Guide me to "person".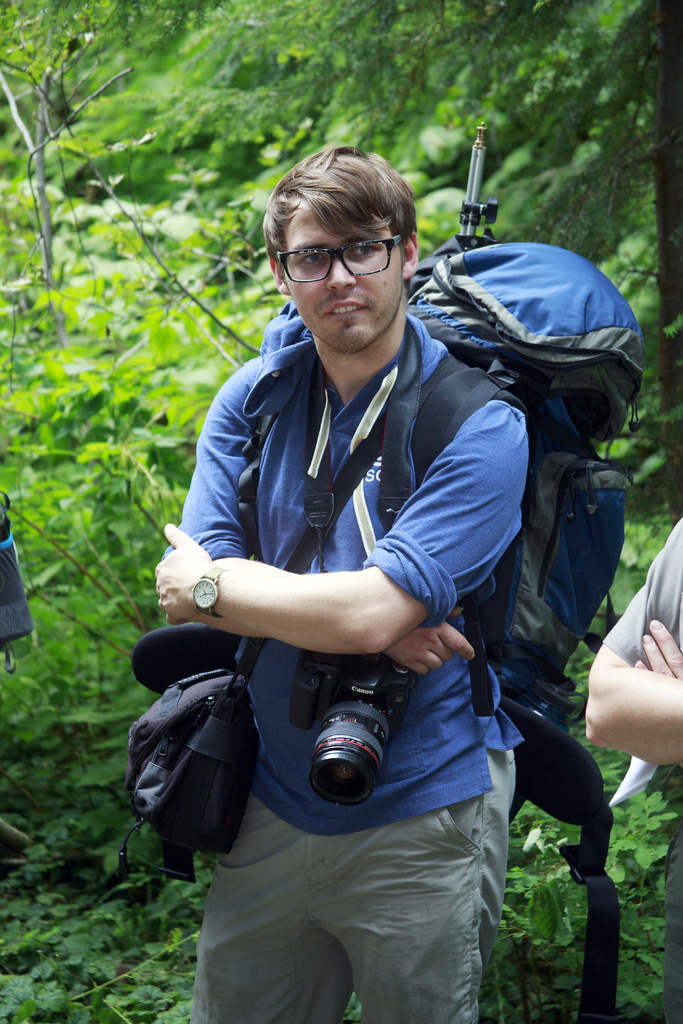
Guidance: (153, 142, 530, 1023).
